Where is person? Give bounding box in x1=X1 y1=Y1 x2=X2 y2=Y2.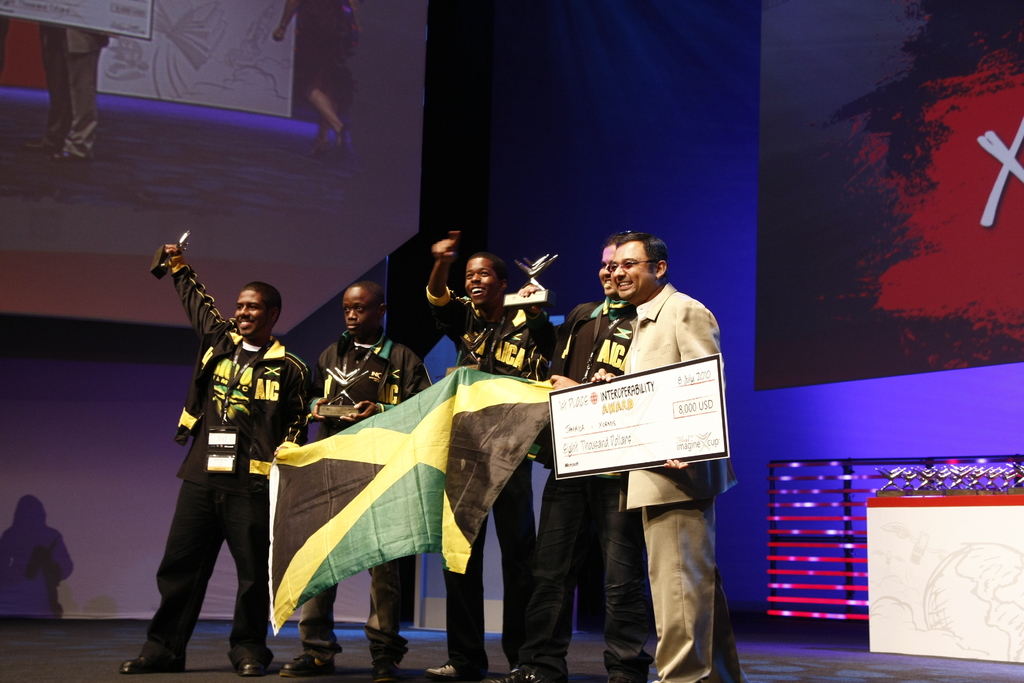
x1=419 y1=228 x2=559 y2=680.
